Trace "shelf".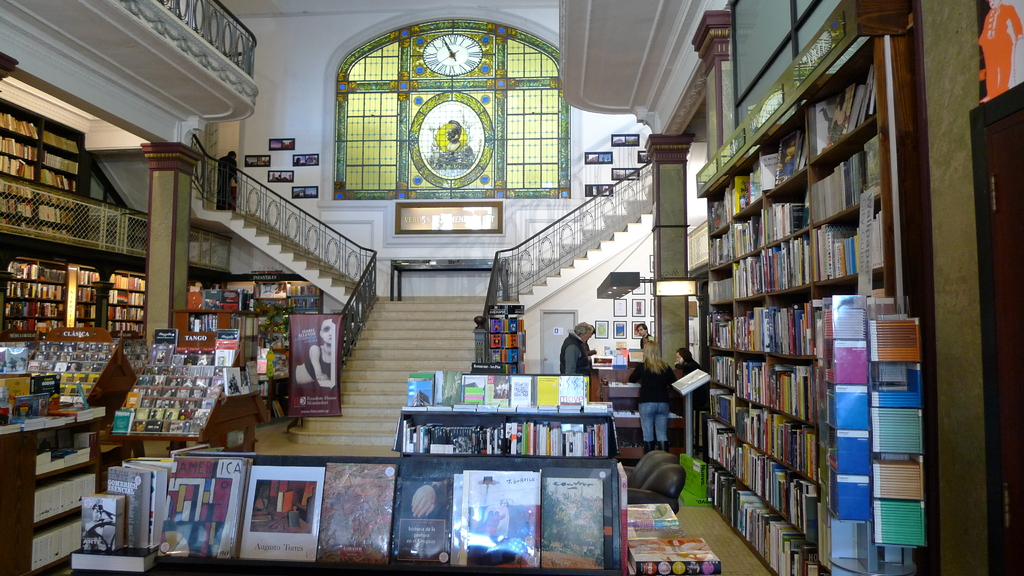
Traced to detection(0, 95, 81, 246).
